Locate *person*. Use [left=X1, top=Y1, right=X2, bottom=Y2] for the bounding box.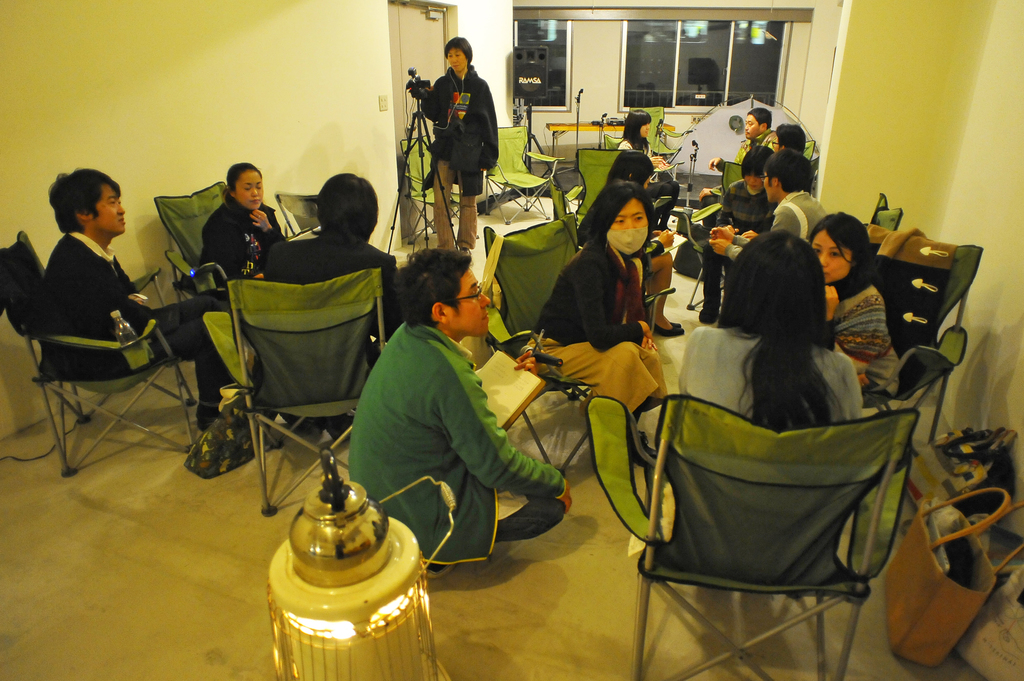
[left=523, top=180, right=669, bottom=418].
